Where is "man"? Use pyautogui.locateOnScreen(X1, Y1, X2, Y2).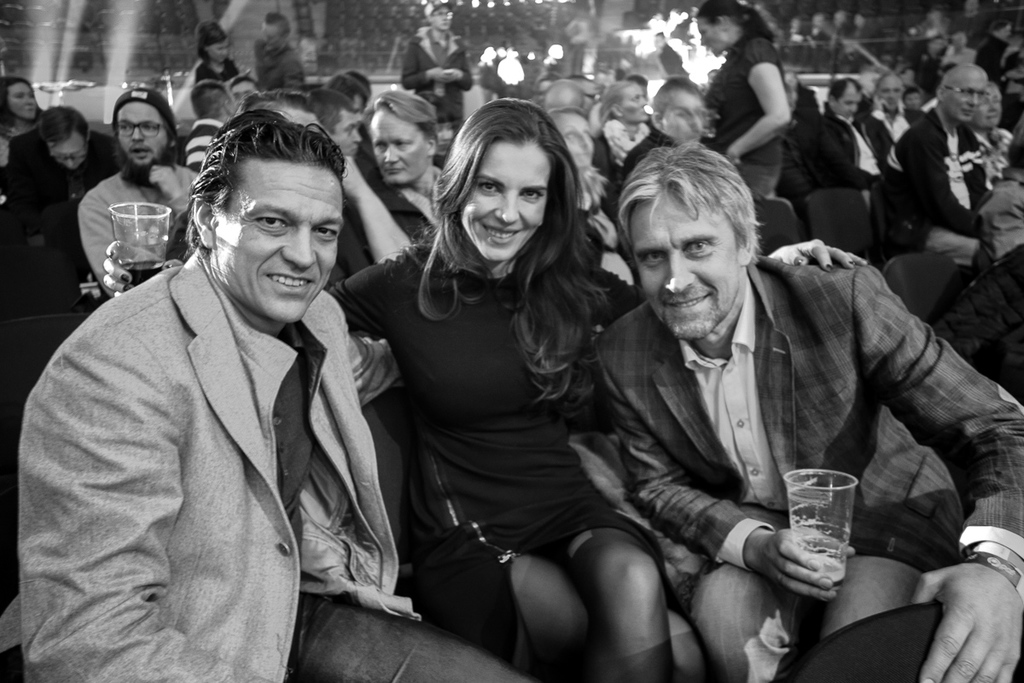
pyautogui.locateOnScreen(352, 83, 426, 283).
